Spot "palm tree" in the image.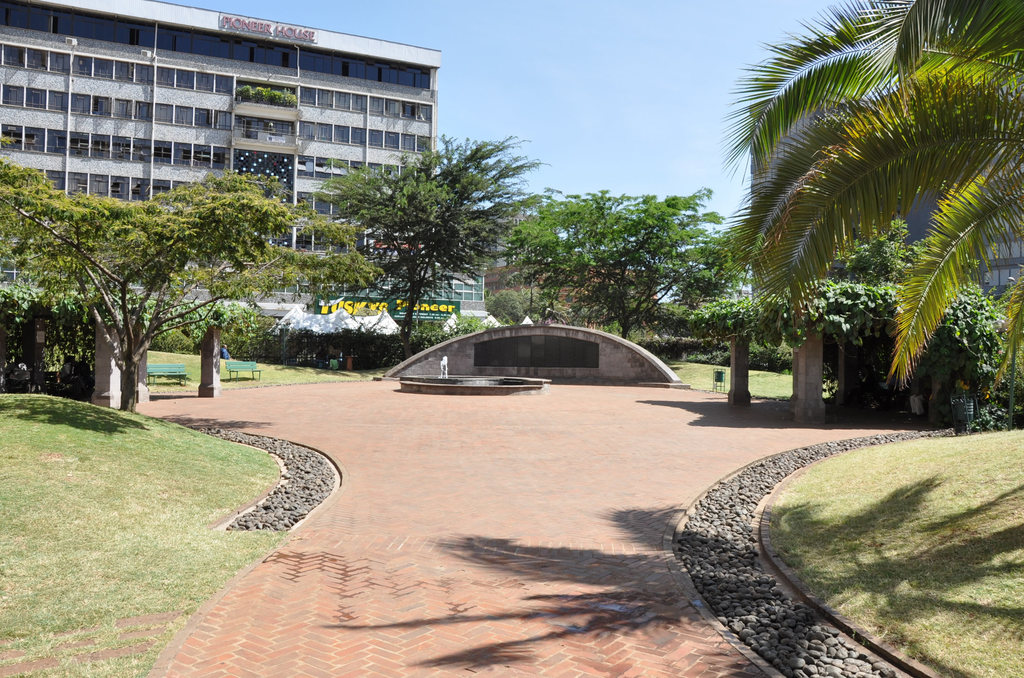
"palm tree" found at pyautogui.locateOnScreen(653, 214, 739, 356).
